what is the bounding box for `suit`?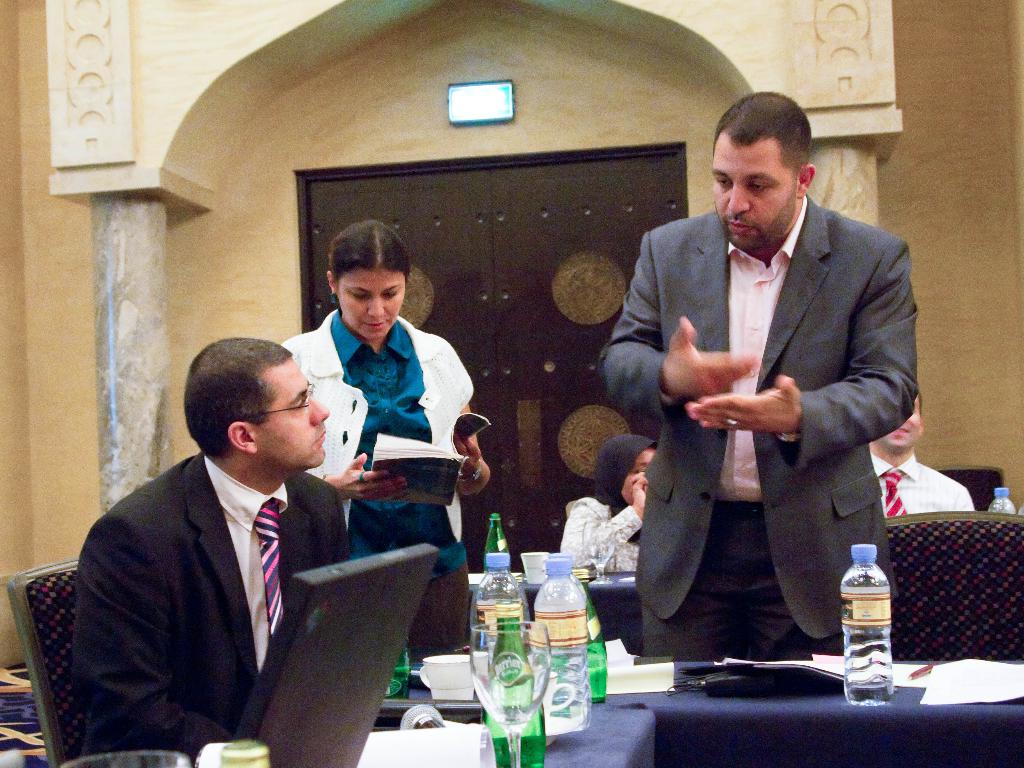
(68,456,348,755).
